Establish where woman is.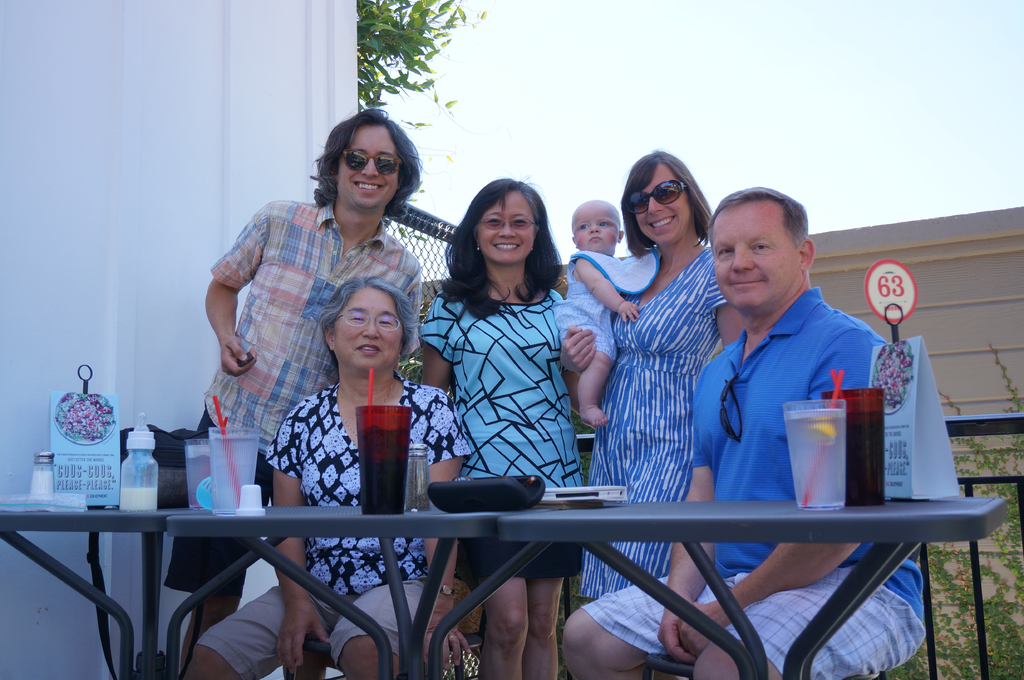
Established at BBox(185, 275, 470, 679).
